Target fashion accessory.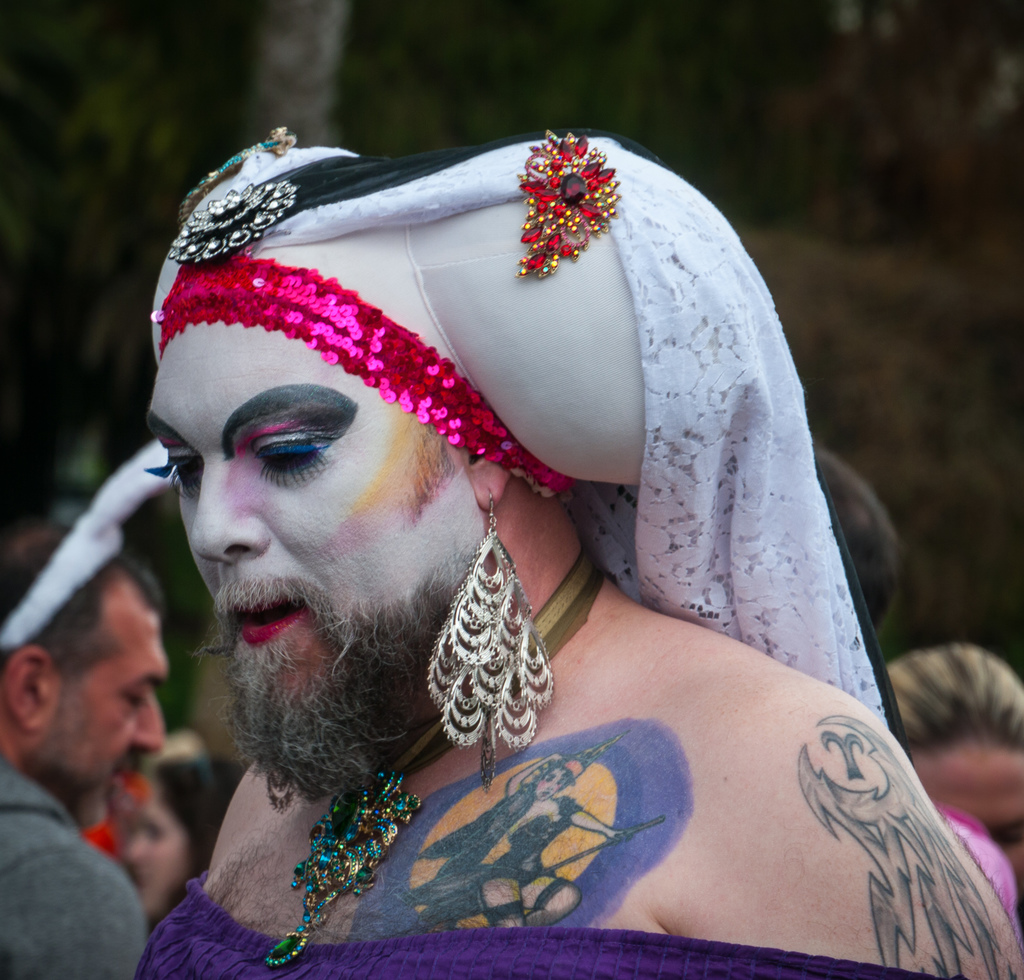
Target region: (x1=0, y1=435, x2=175, y2=658).
